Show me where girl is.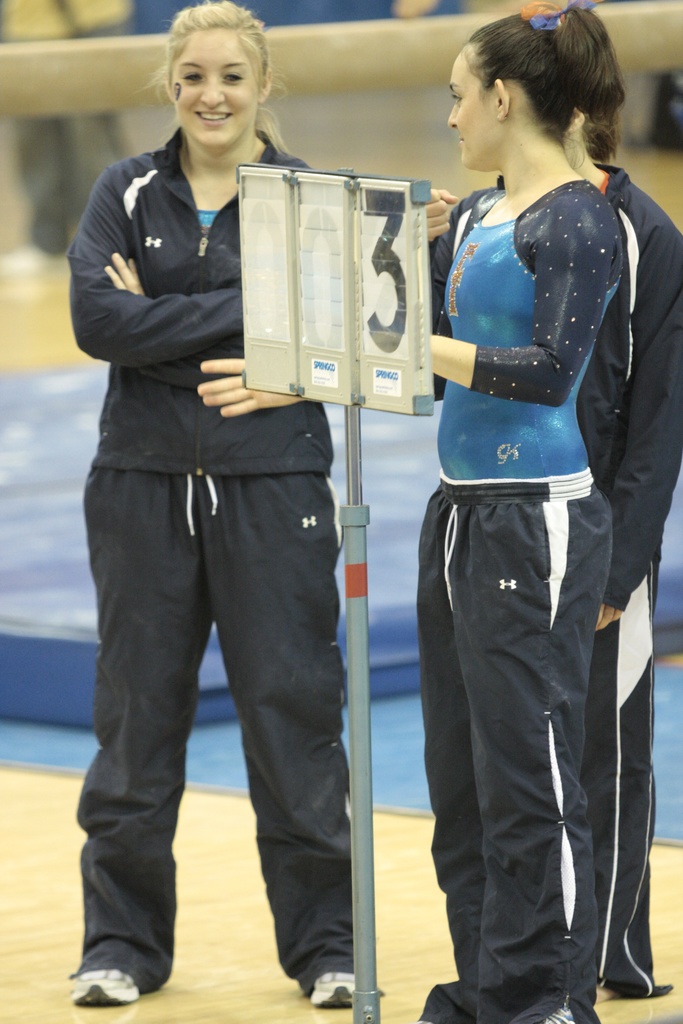
girl is at <region>53, 1, 335, 1014</region>.
